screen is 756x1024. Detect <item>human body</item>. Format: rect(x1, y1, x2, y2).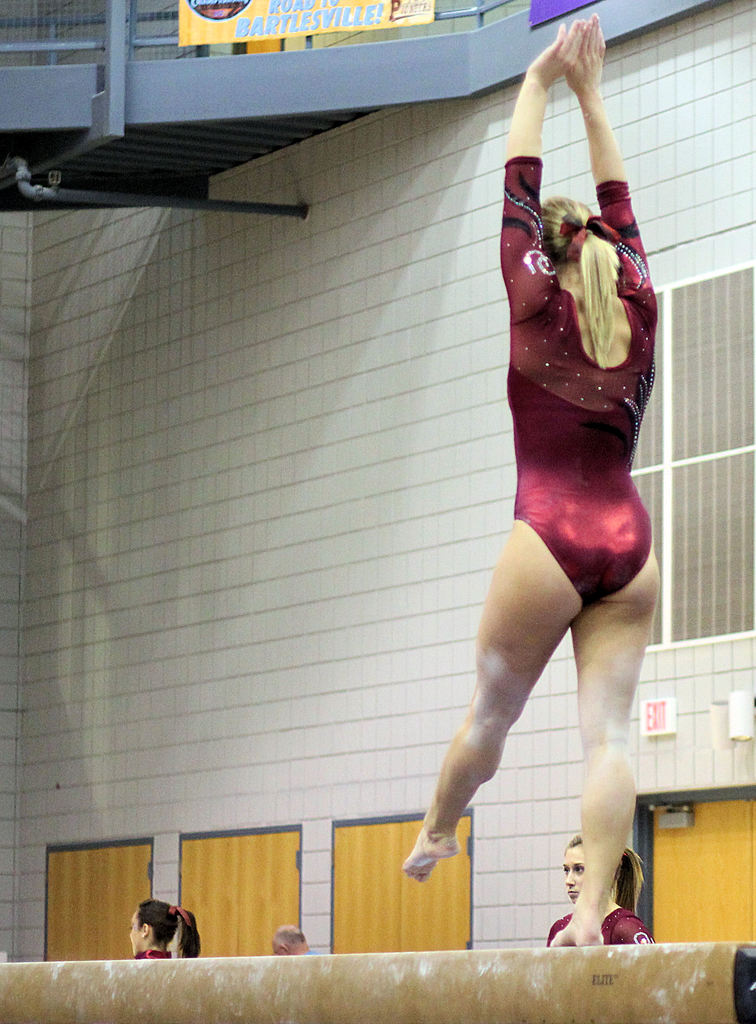
rect(544, 900, 652, 956).
